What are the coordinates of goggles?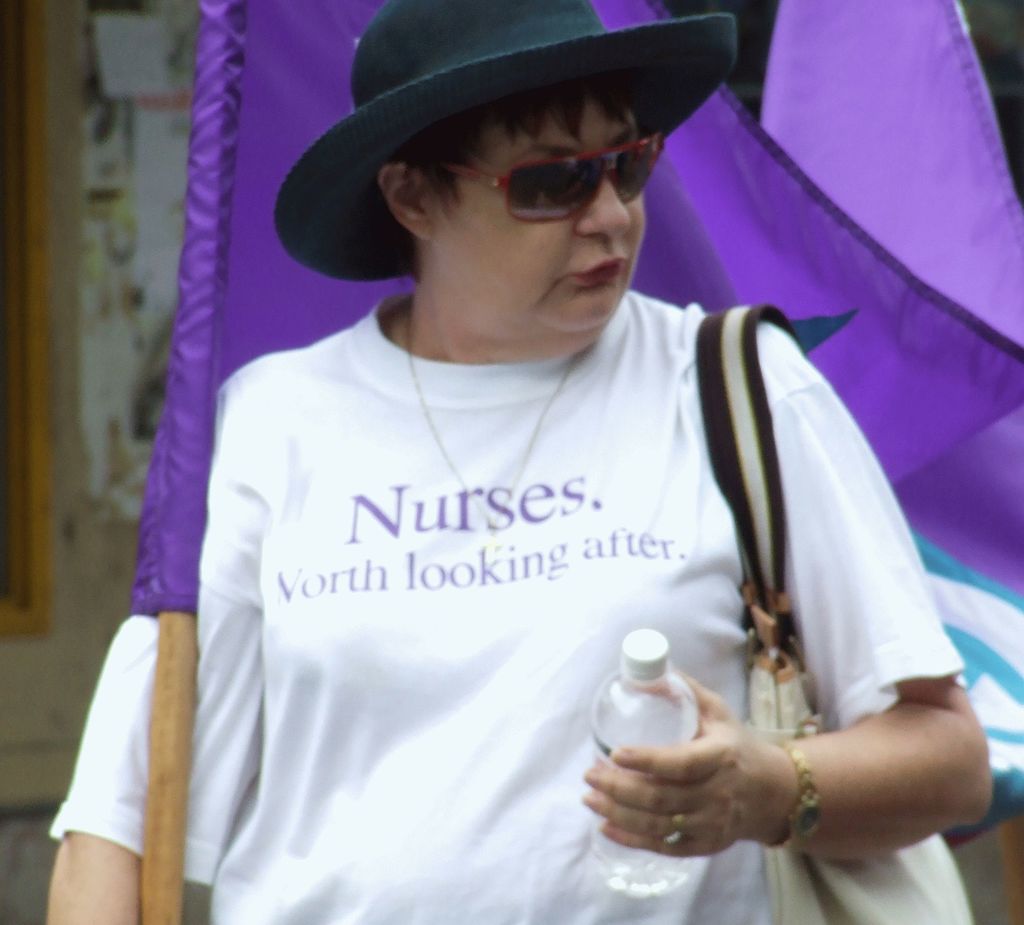
358, 108, 707, 229.
